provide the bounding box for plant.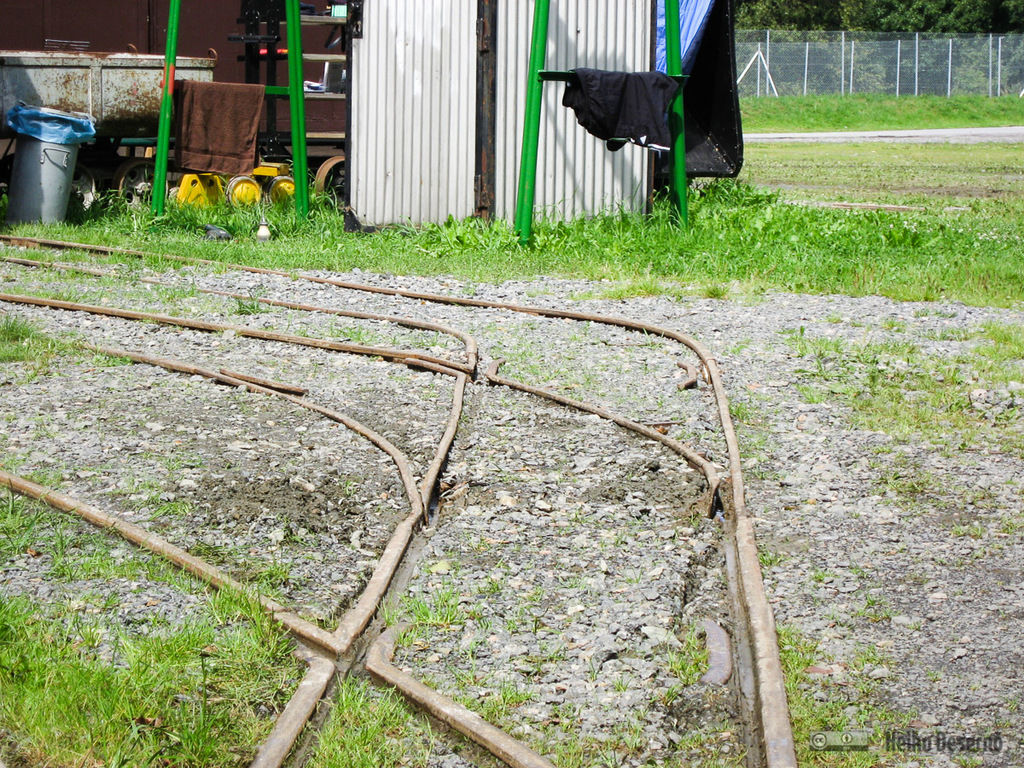
527:618:560:635.
